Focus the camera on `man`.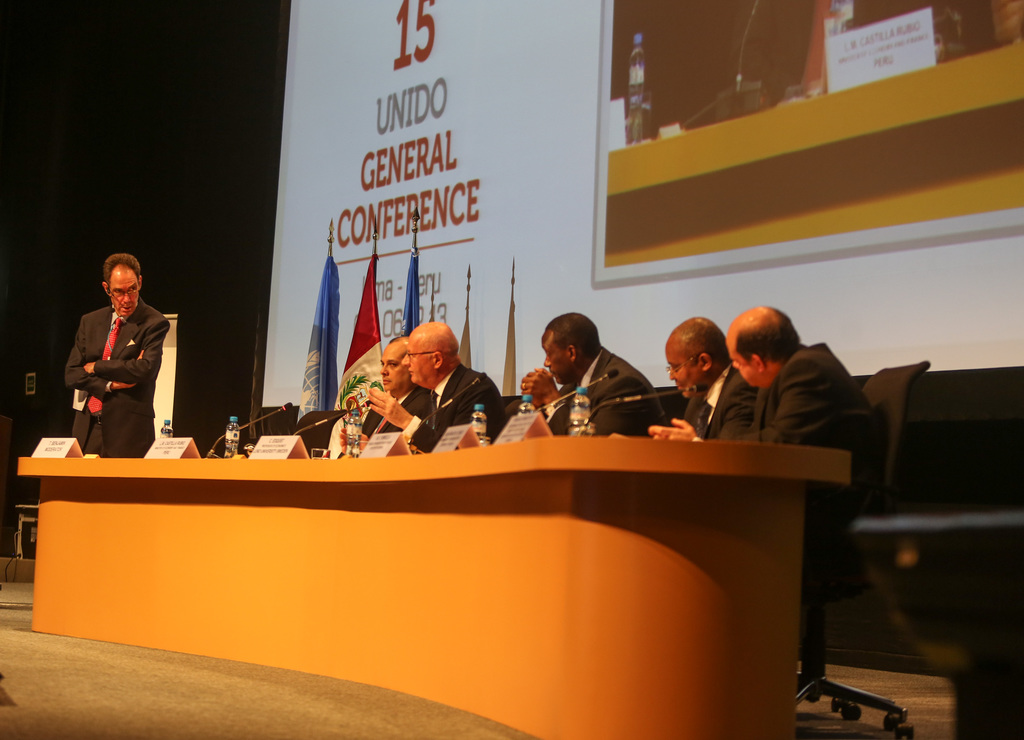
Focus region: (x1=646, y1=318, x2=766, y2=443).
